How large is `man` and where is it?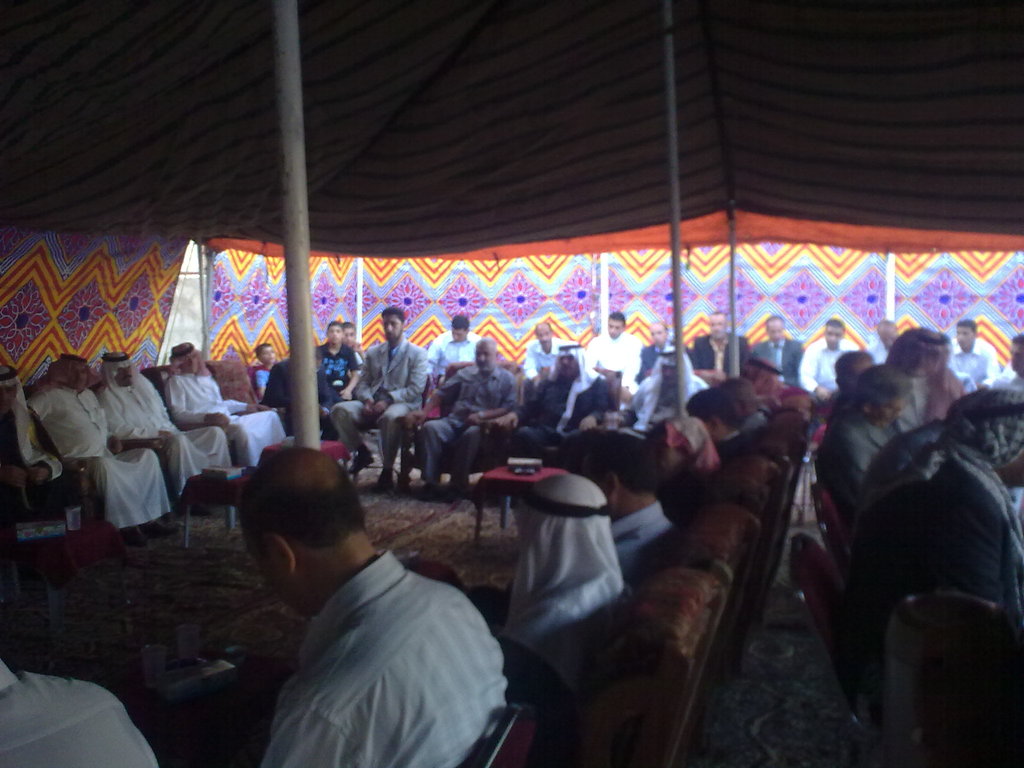
Bounding box: [808,362,925,512].
